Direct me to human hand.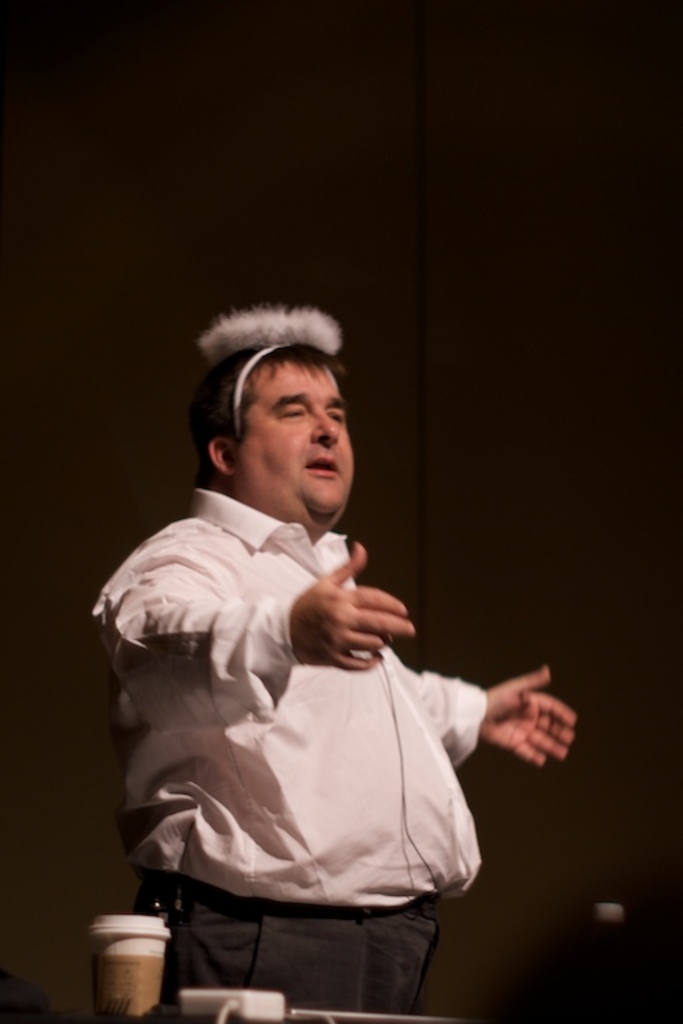
Direction: [487, 672, 579, 777].
